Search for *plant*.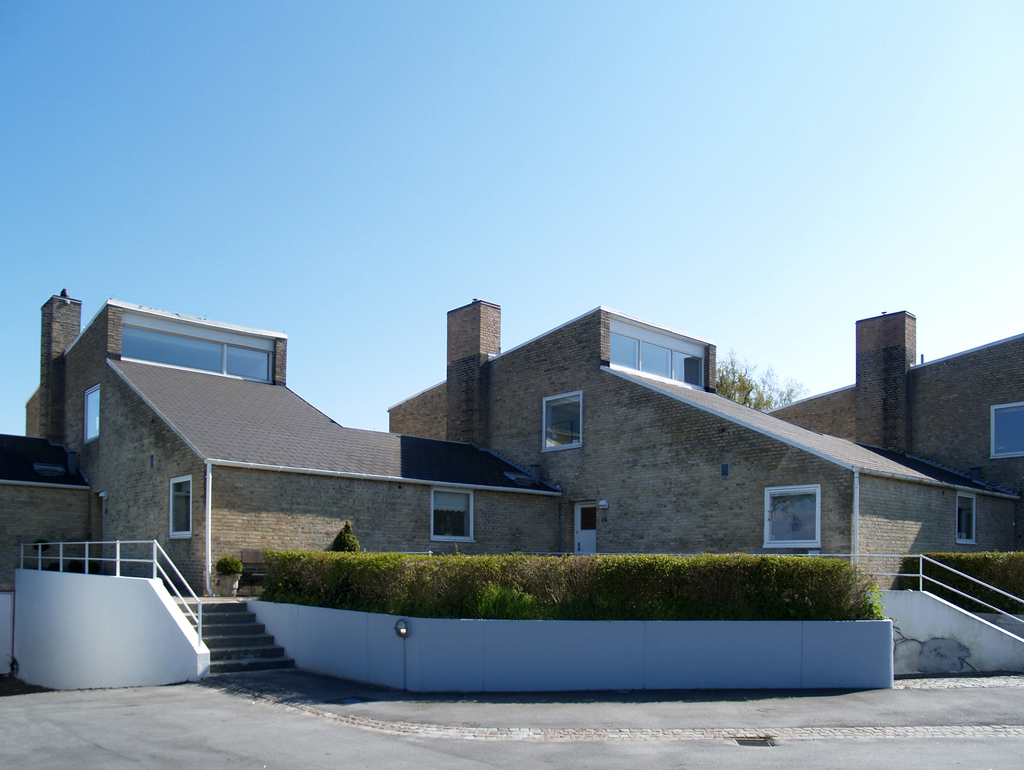
Found at (left=168, top=475, right=192, bottom=538).
